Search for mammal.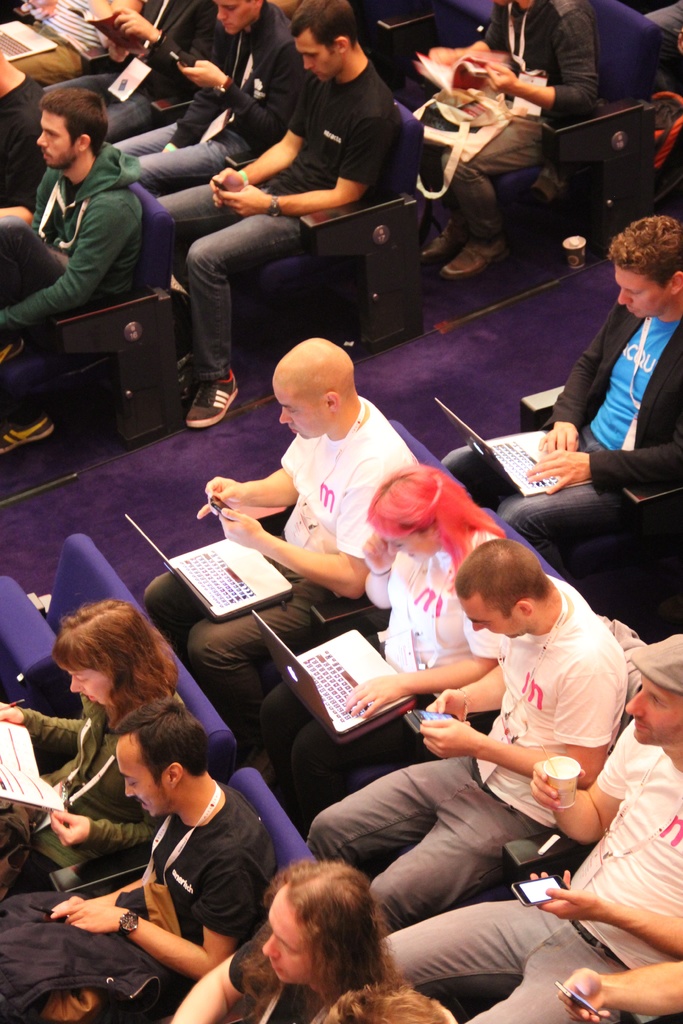
Found at {"left": 169, "top": 860, "right": 404, "bottom": 1023}.
